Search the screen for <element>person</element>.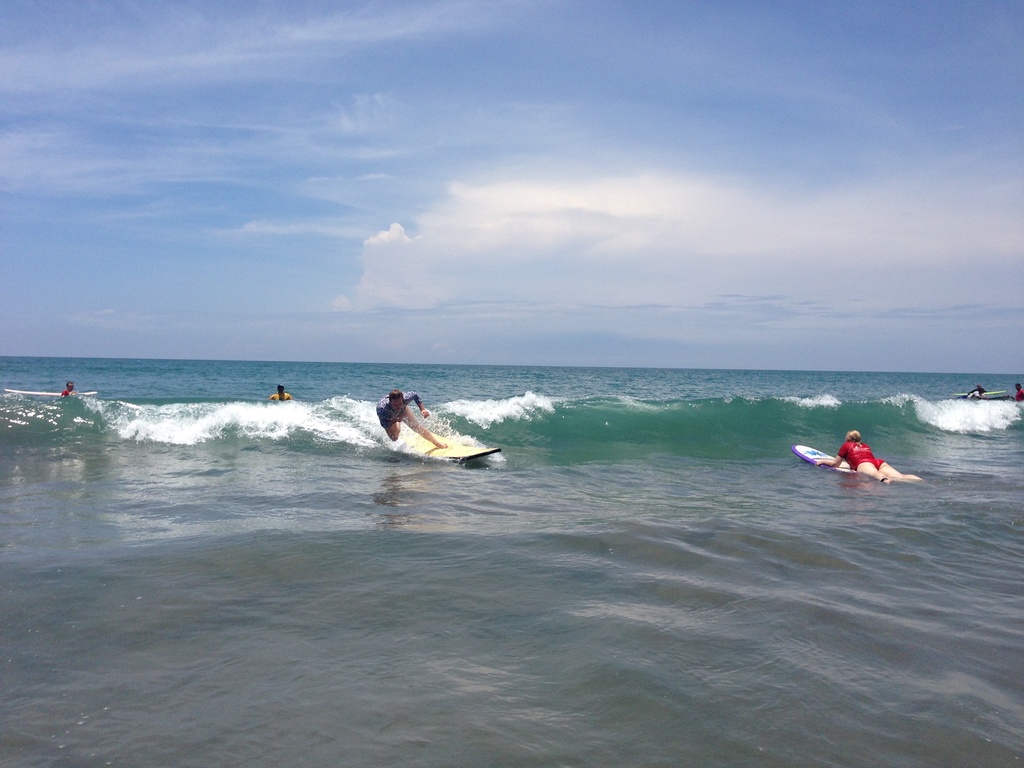
Found at 1014 385 1023 400.
